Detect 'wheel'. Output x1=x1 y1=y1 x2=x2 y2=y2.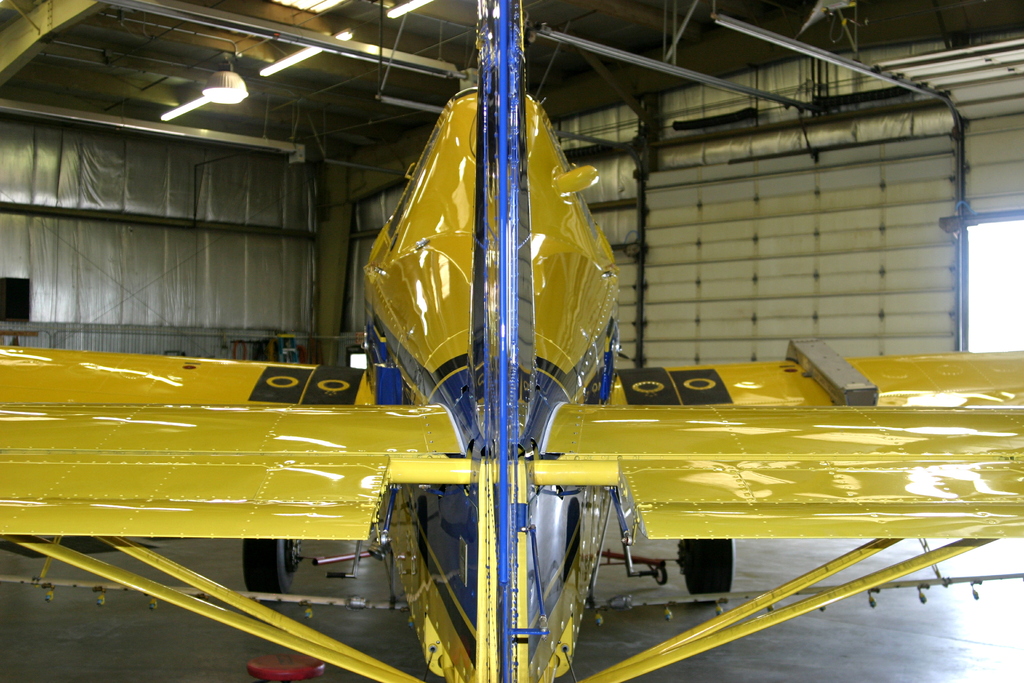
x1=678 y1=542 x2=735 y2=600.
